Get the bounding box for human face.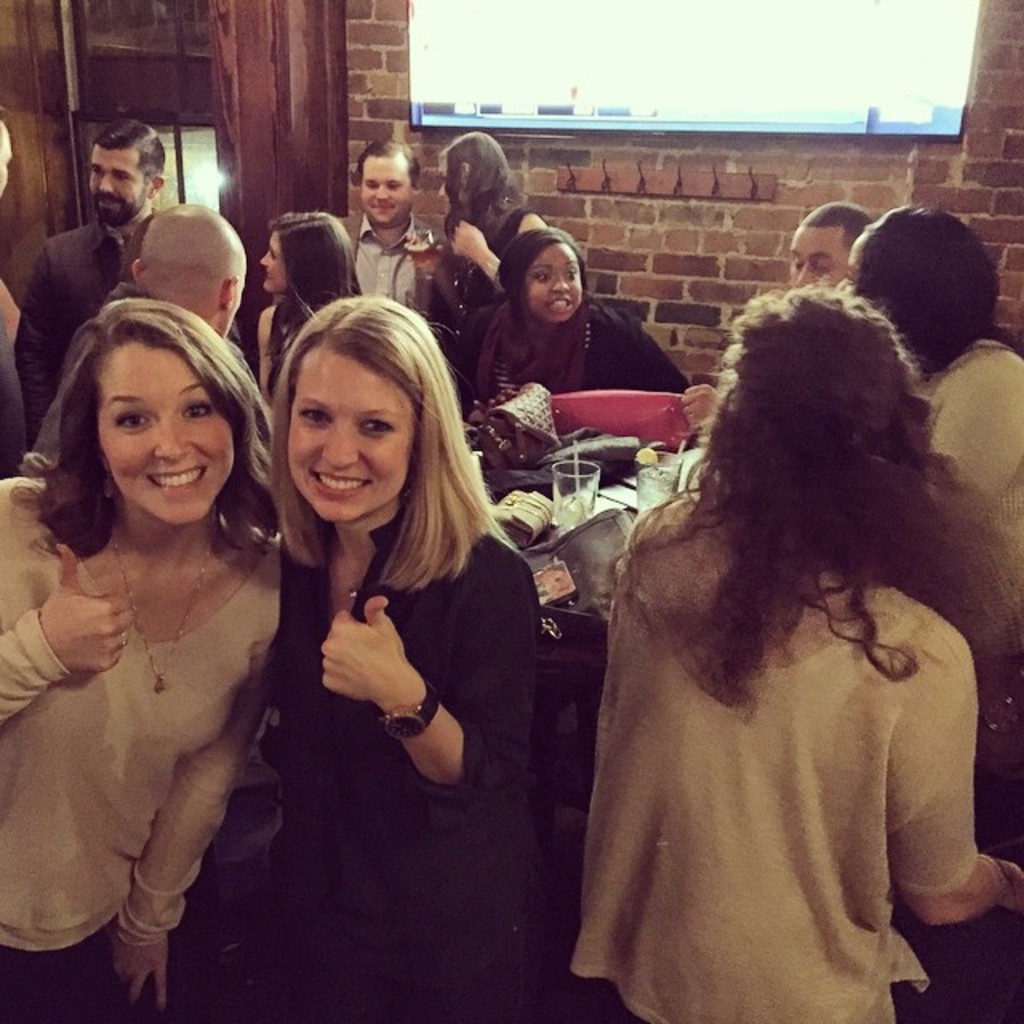
[357,157,414,227].
